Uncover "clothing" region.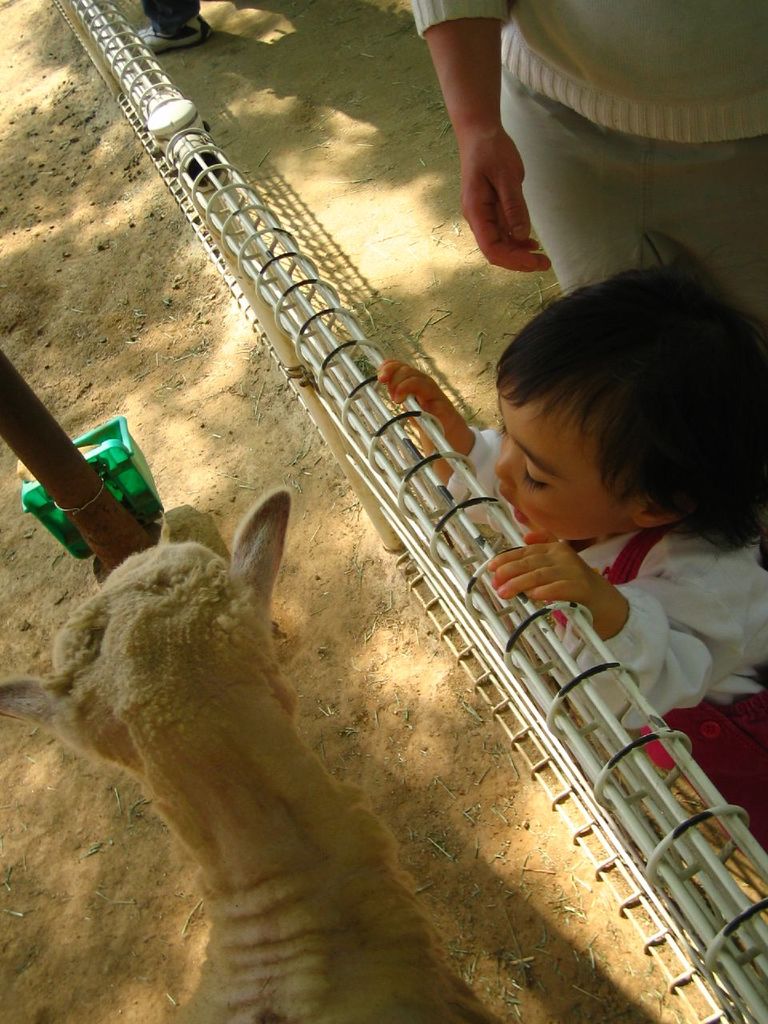
Uncovered: [461, 416, 767, 854].
